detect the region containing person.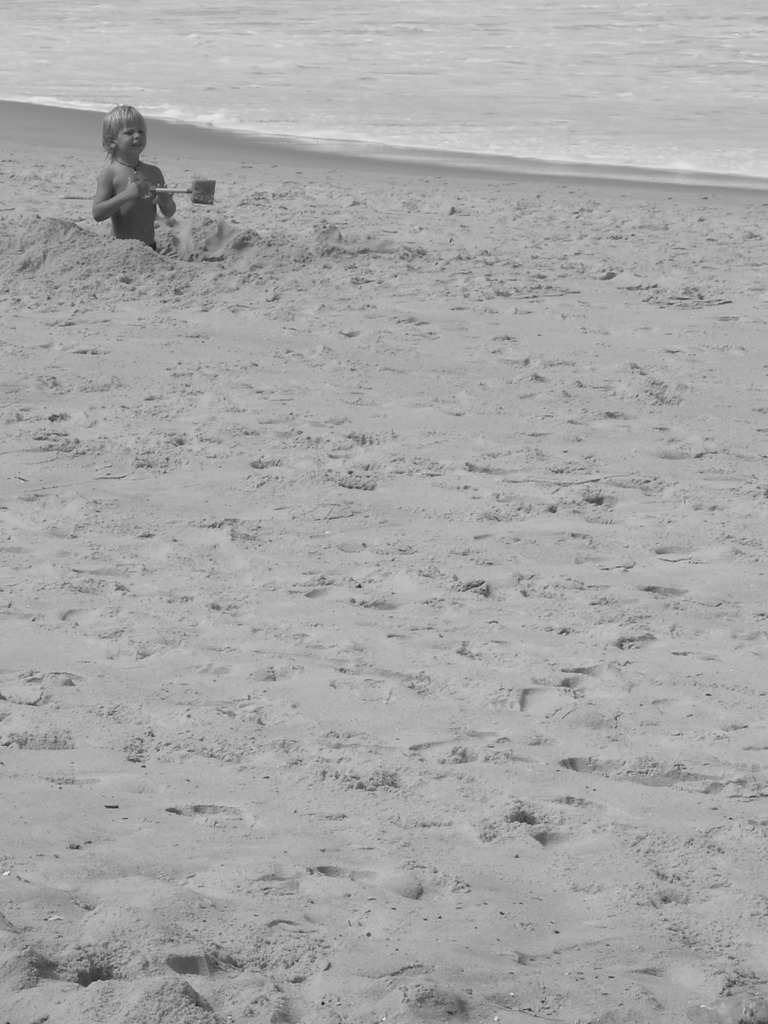
(89,108,175,244).
